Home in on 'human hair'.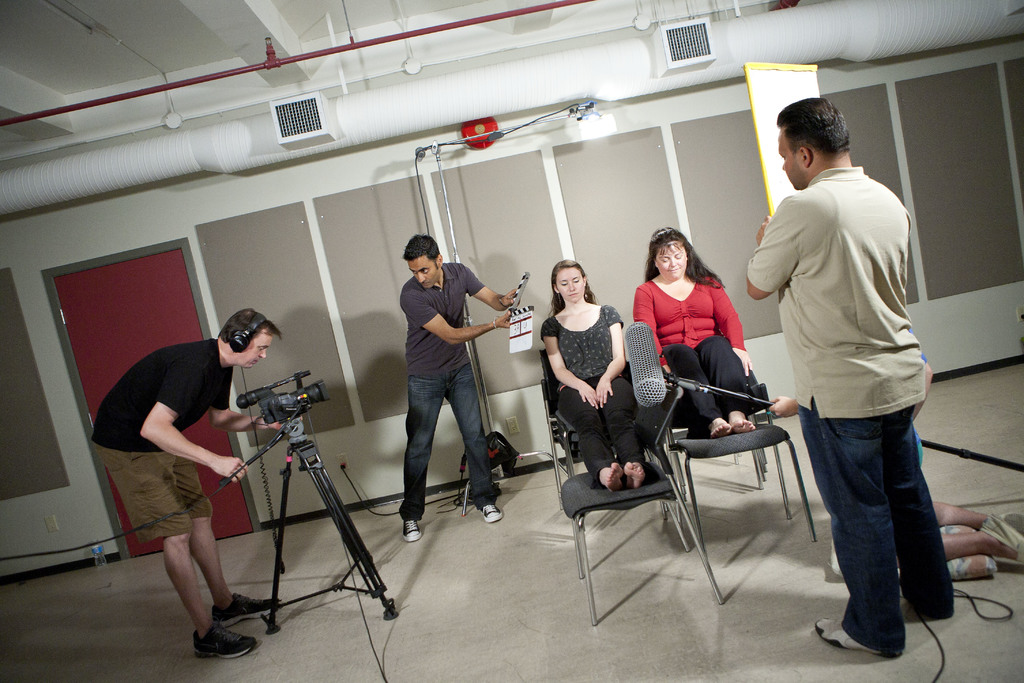
Homed in at [left=547, top=264, right=596, bottom=306].
